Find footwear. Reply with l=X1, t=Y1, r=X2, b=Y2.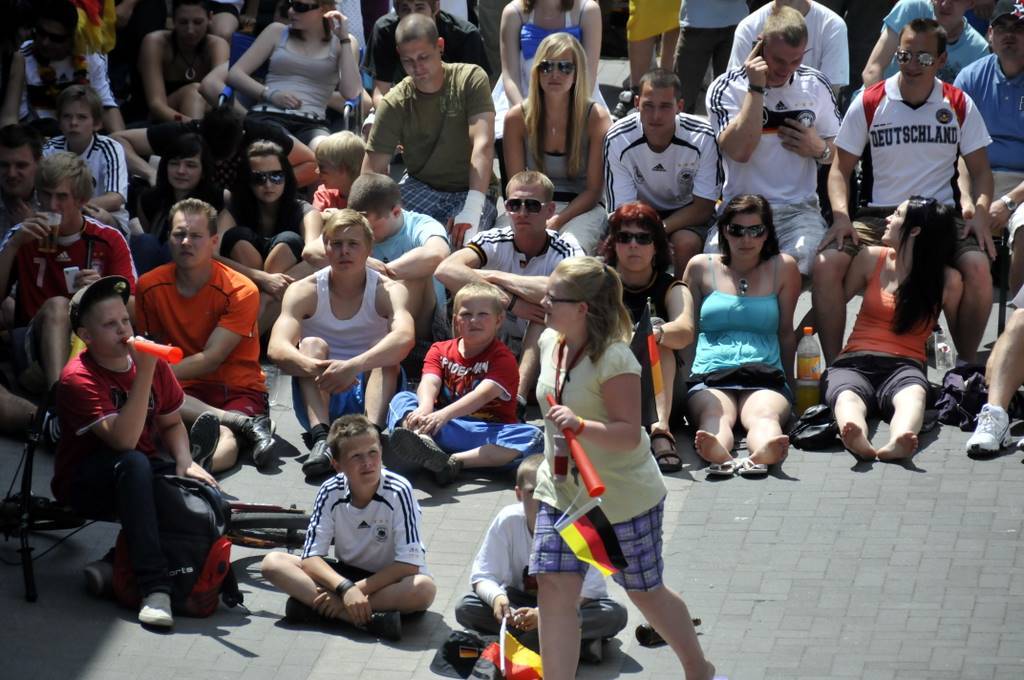
l=579, t=638, r=612, b=666.
